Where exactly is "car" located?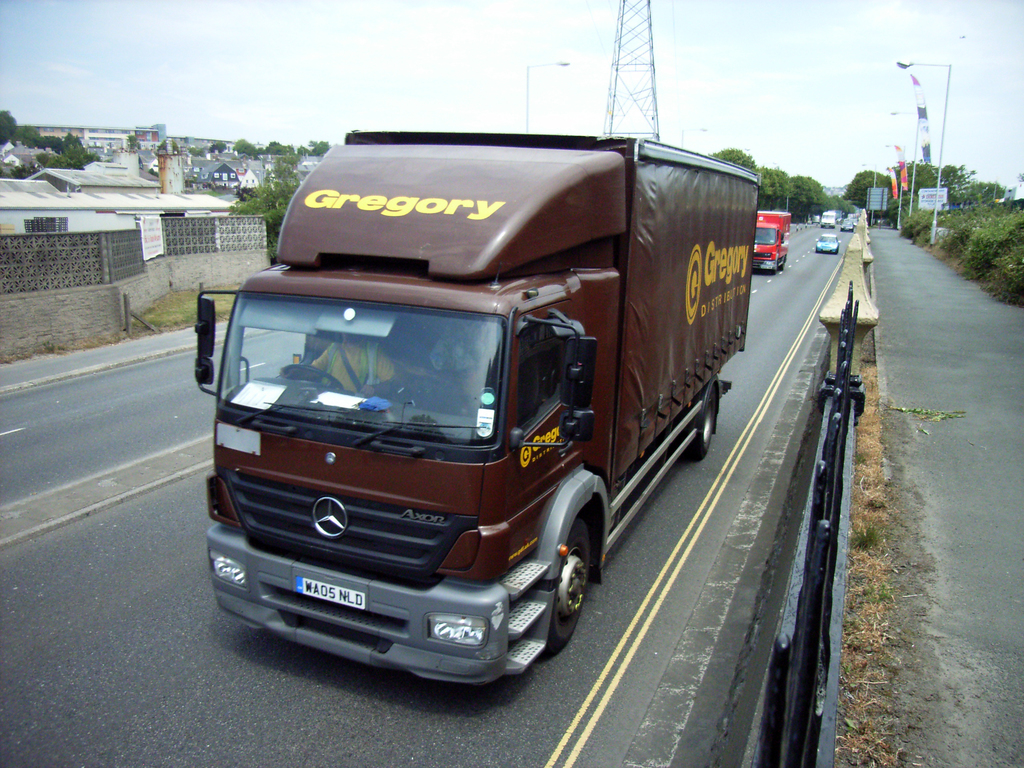
Its bounding box is 840:219:854:232.
